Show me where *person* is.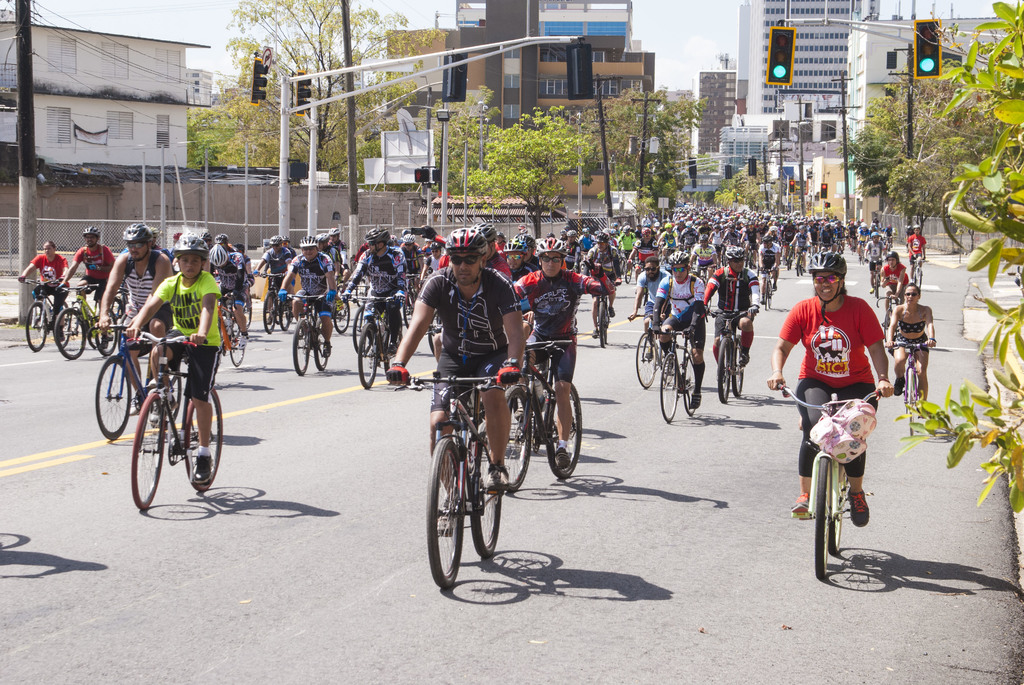
*person* is at select_region(902, 223, 925, 274).
